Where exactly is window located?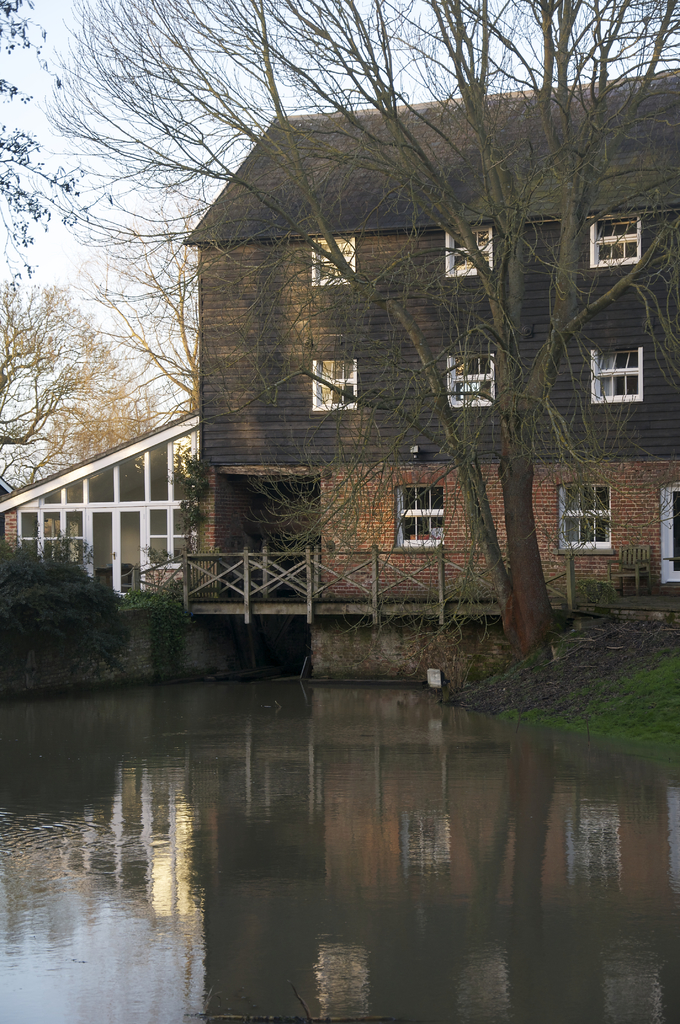
Its bounding box is [x1=556, y1=483, x2=612, y2=548].
